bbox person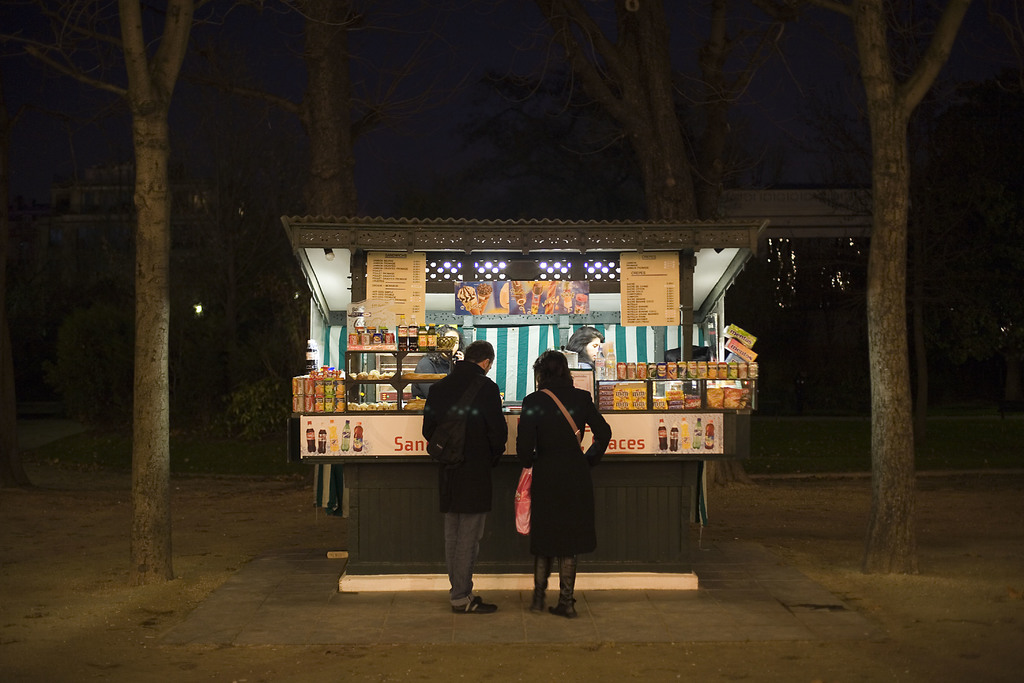
crop(419, 340, 509, 617)
